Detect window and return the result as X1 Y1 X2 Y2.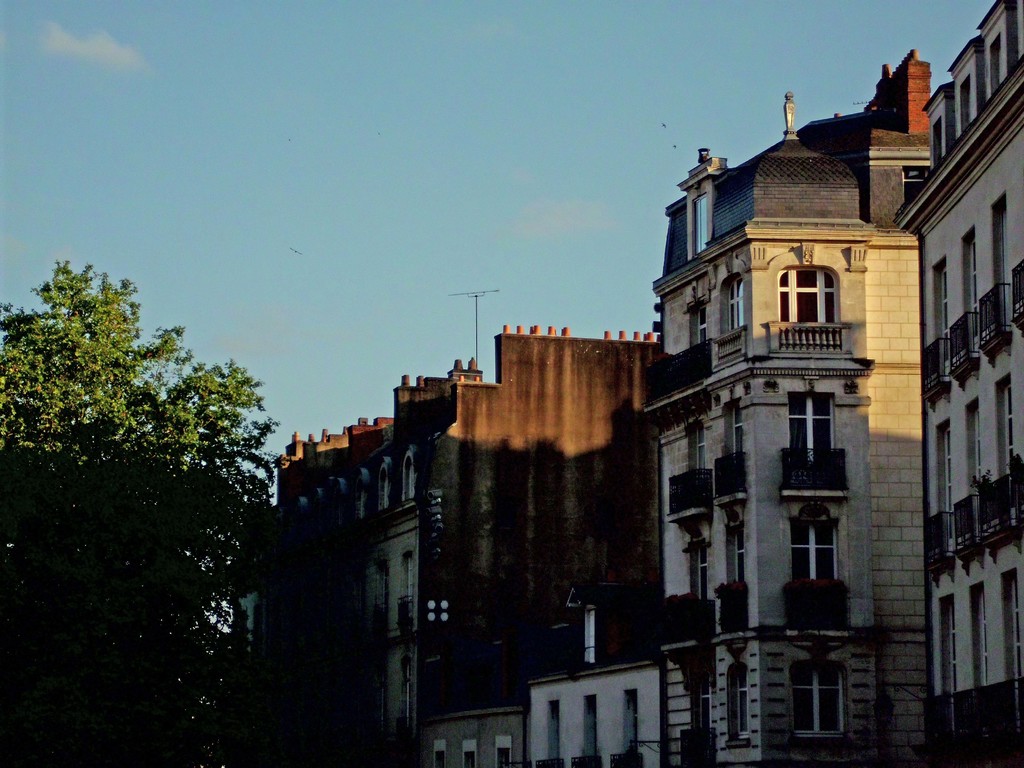
723 518 755 585.
